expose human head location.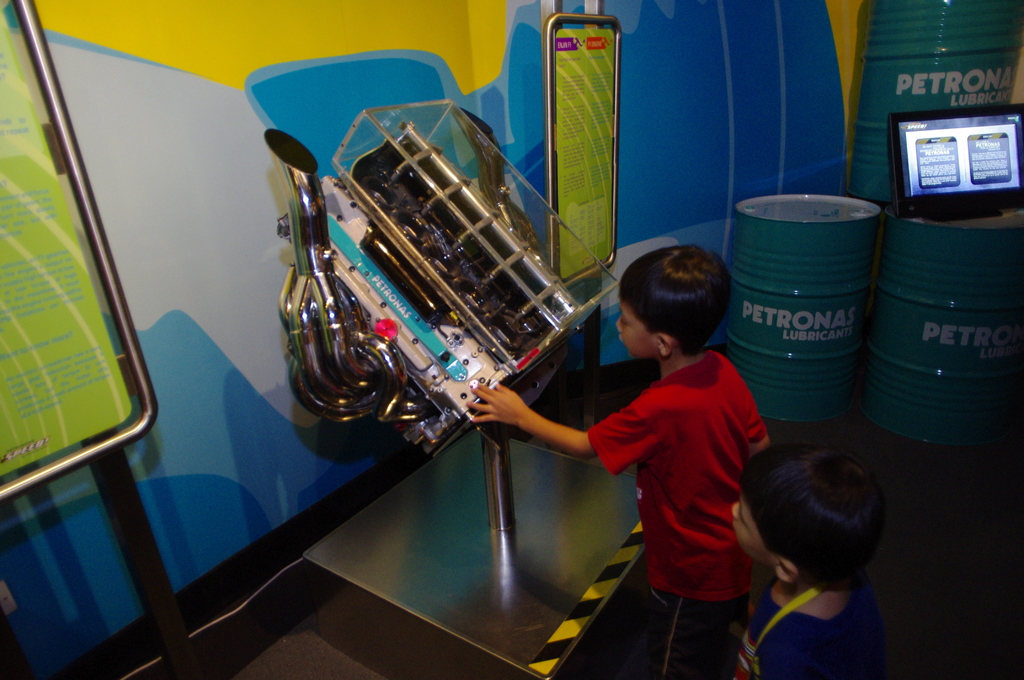
Exposed at select_region(614, 243, 754, 378).
